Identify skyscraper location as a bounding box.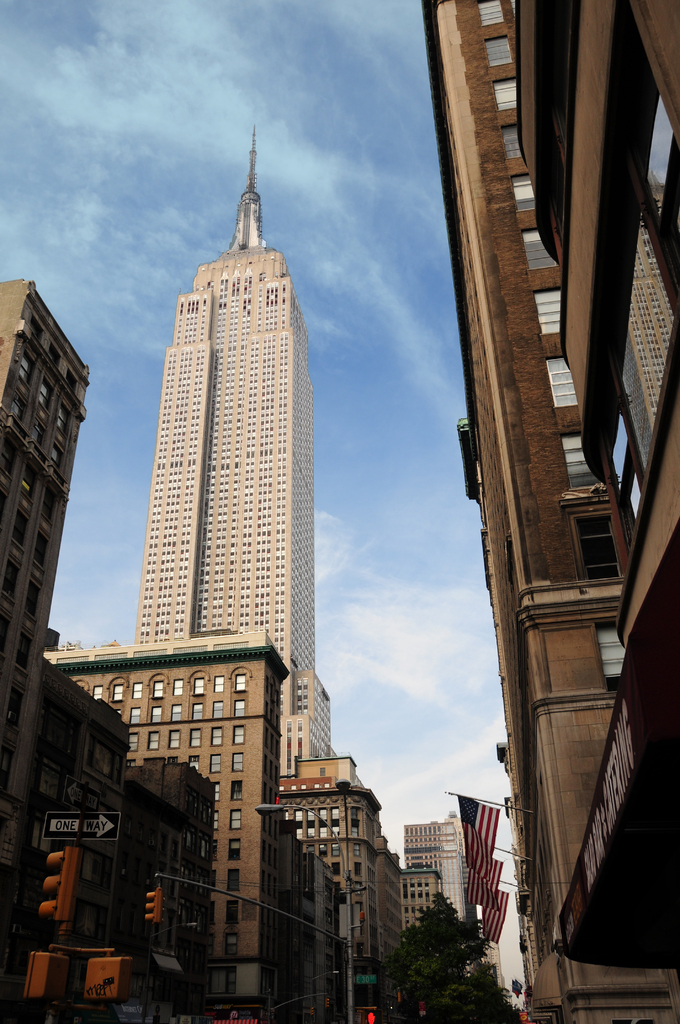
105:141:355:831.
